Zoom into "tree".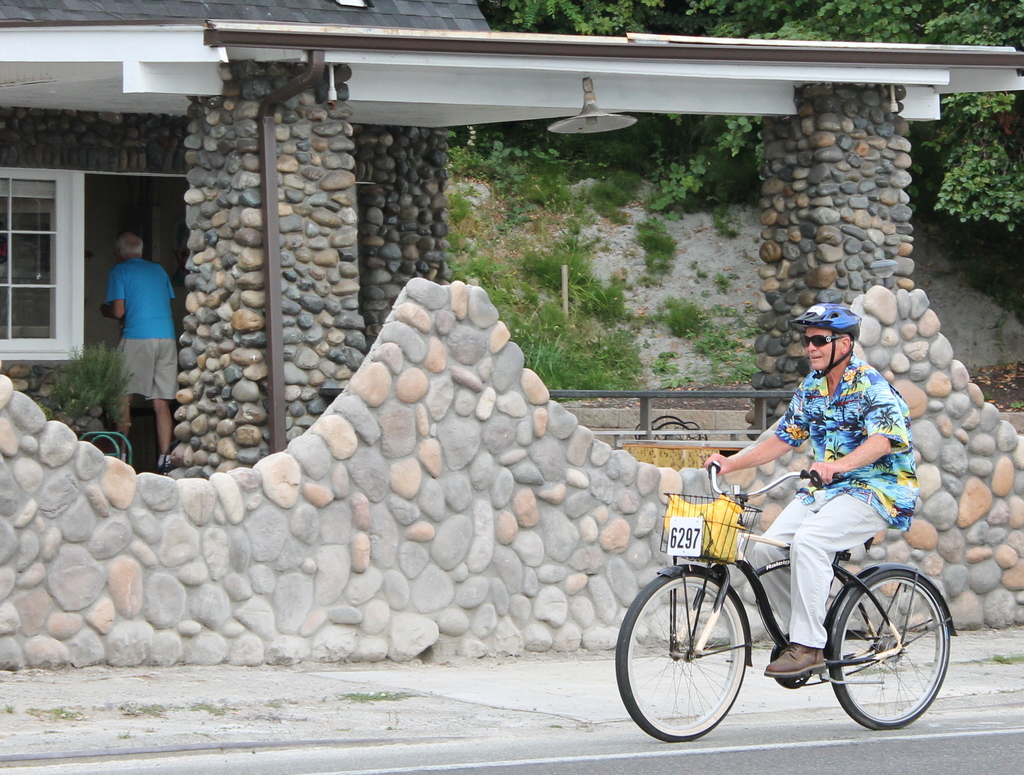
Zoom target: select_region(463, 0, 698, 45).
